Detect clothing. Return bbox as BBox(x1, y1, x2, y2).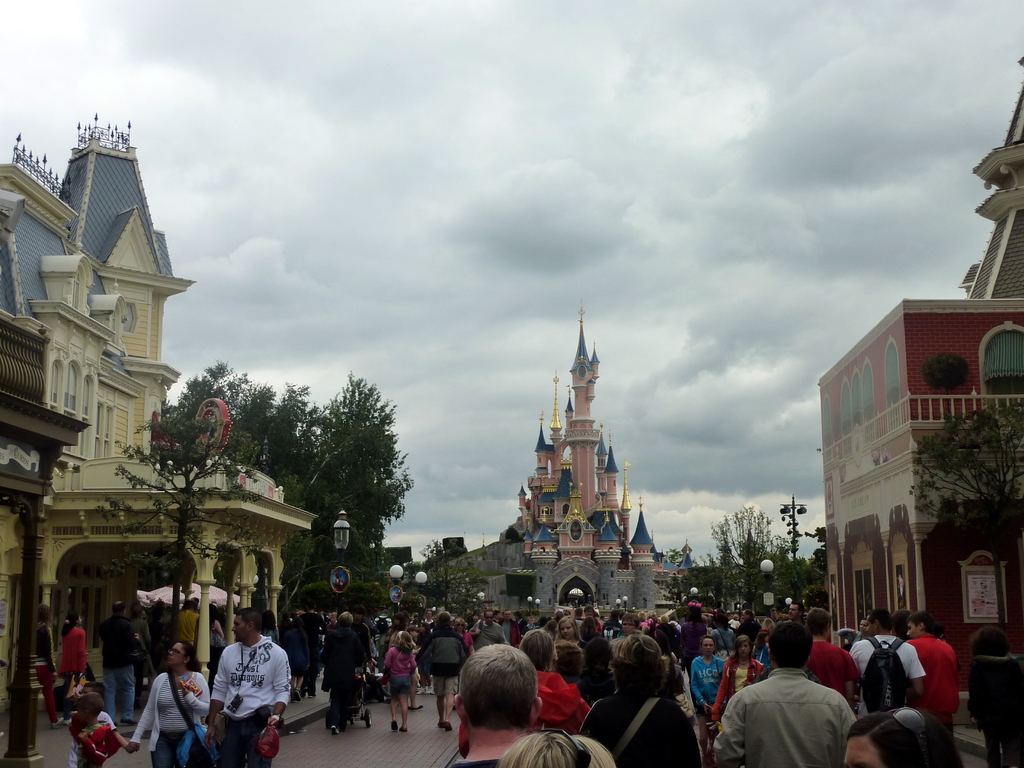
BBox(208, 628, 287, 723).
